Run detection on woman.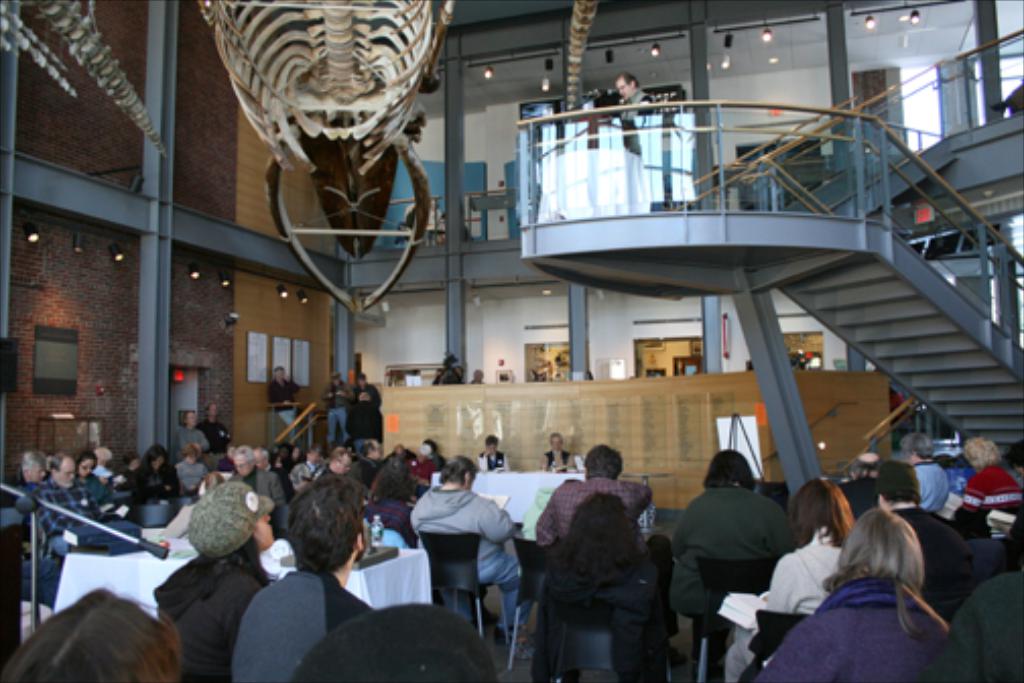
Result: crop(725, 474, 859, 681).
